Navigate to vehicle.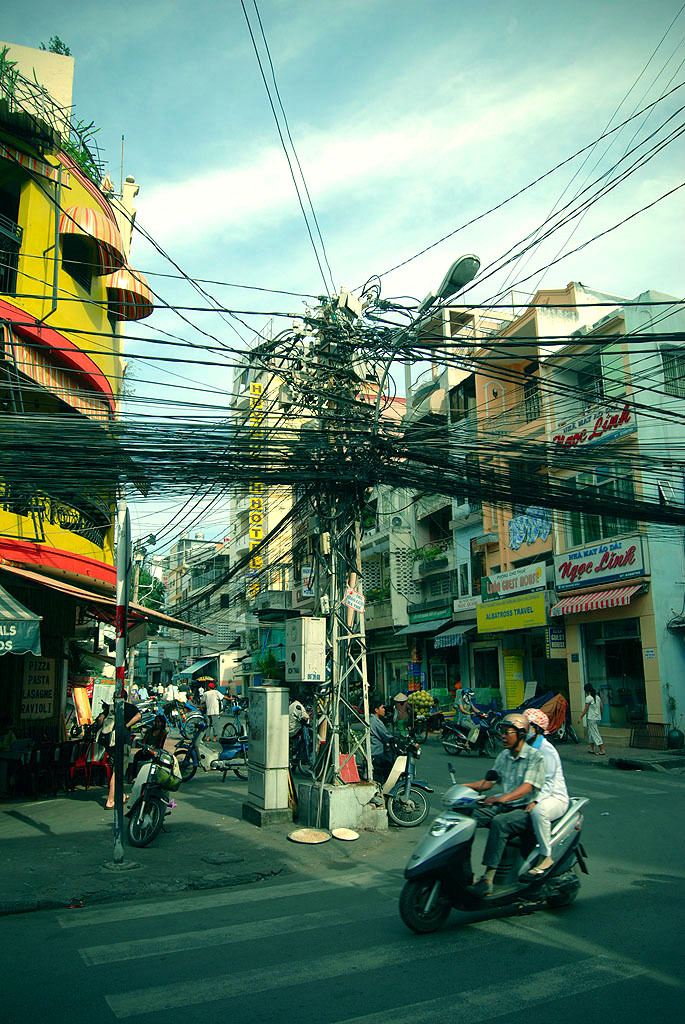
Navigation target: BBox(548, 719, 581, 747).
